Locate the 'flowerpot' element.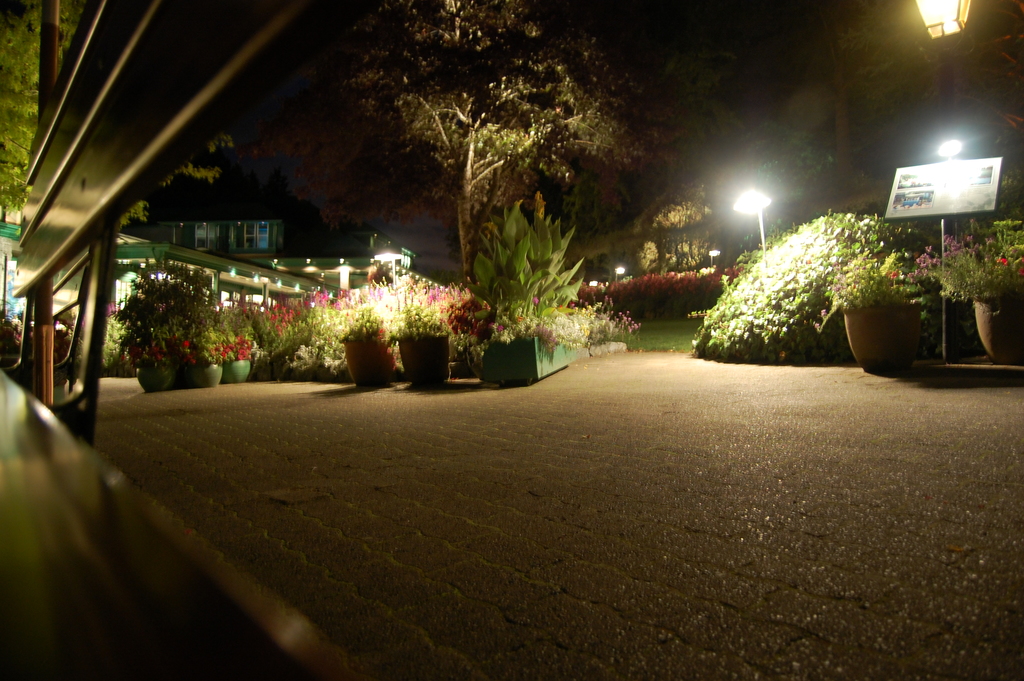
Element bbox: {"left": 218, "top": 354, "right": 250, "bottom": 382}.
